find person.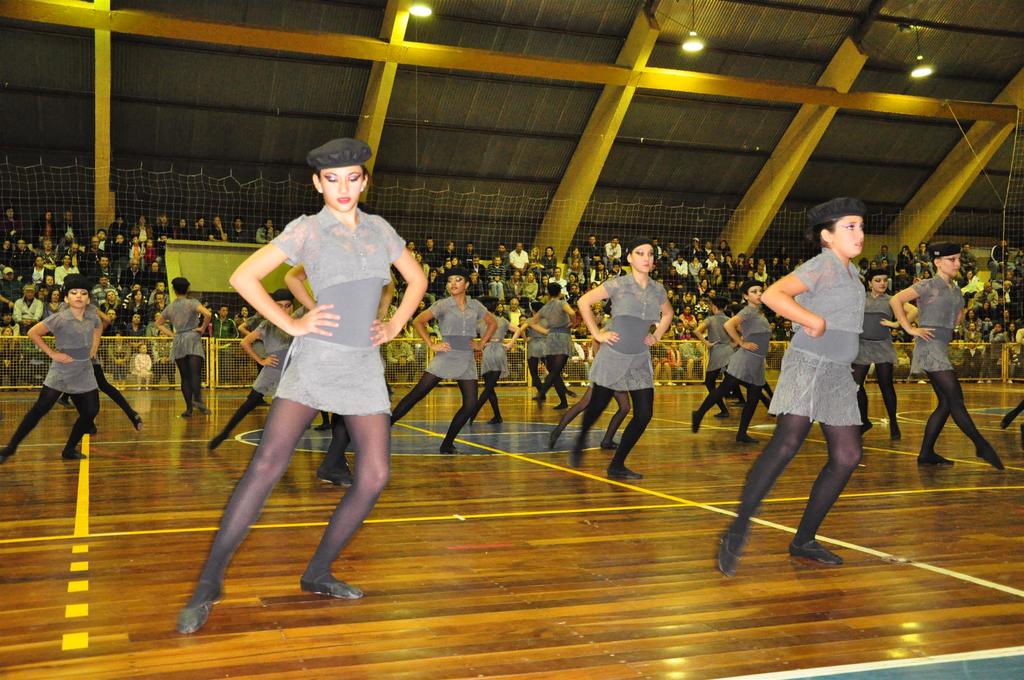
rect(314, 382, 389, 480).
